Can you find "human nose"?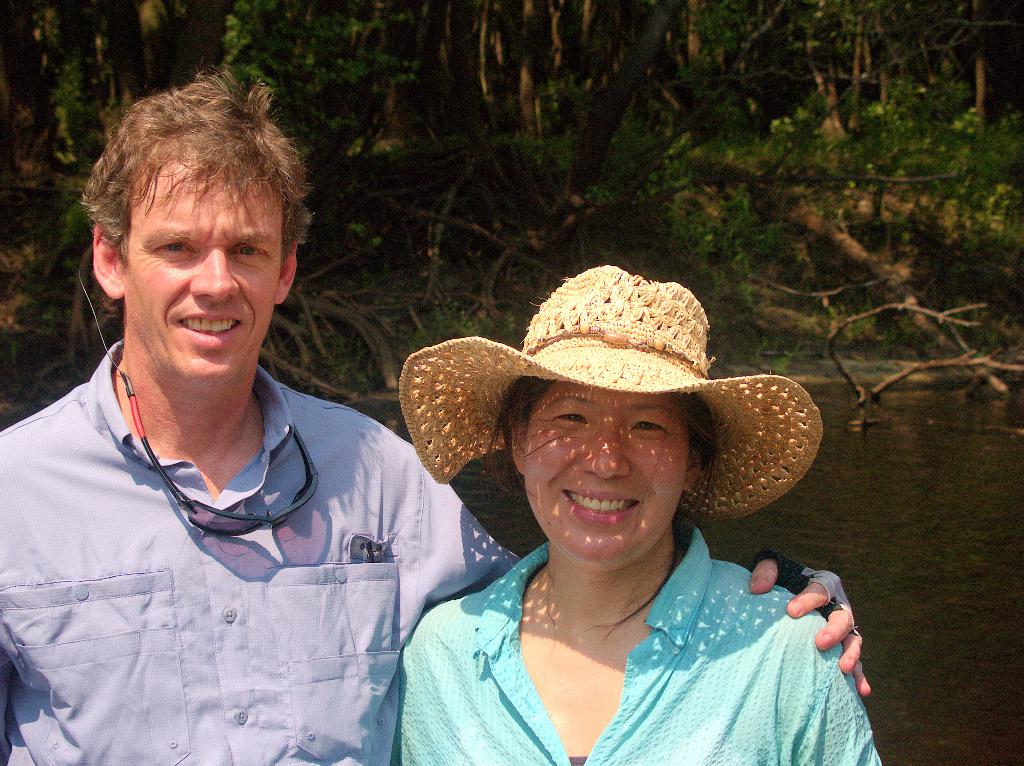
Yes, bounding box: detection(184, 252, 243, 303).
